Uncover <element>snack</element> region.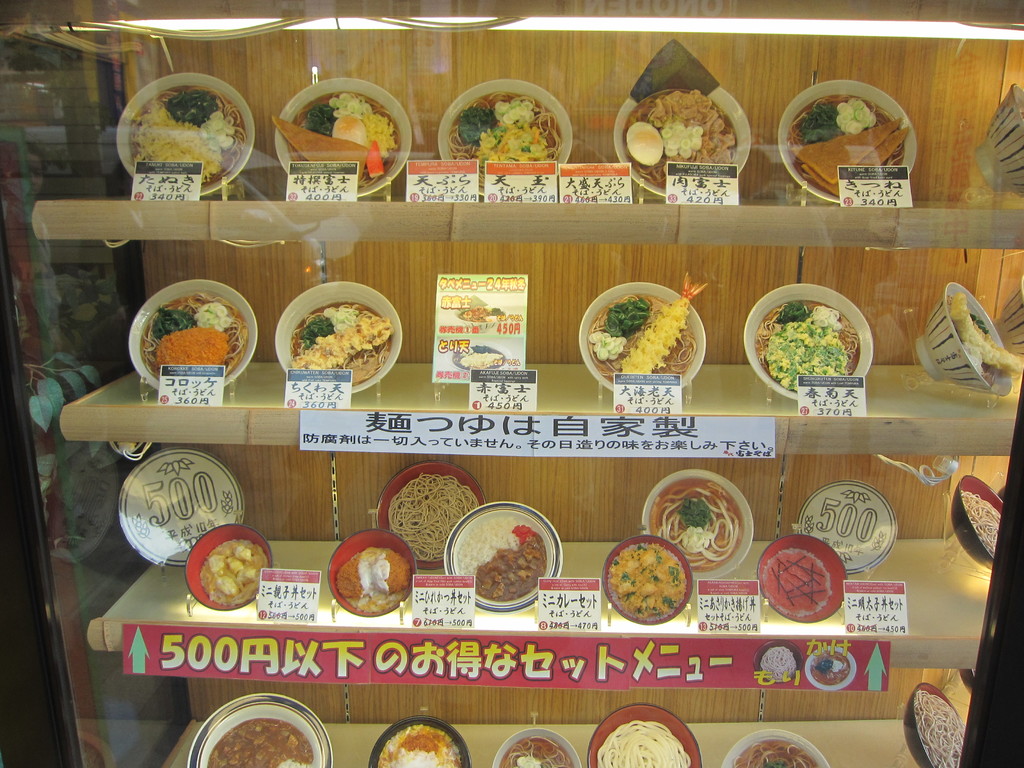
Uncovered: left=340, top=545, right=413, bottom=611.
